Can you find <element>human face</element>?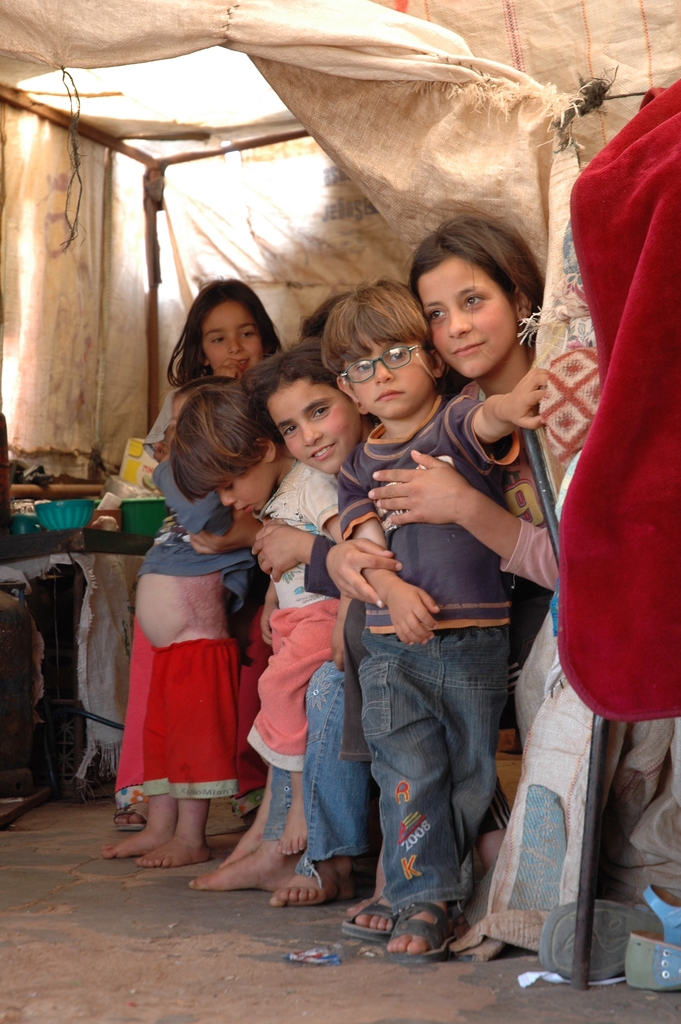
Yes, bounding box: locate(220, 458, 274, 517).
